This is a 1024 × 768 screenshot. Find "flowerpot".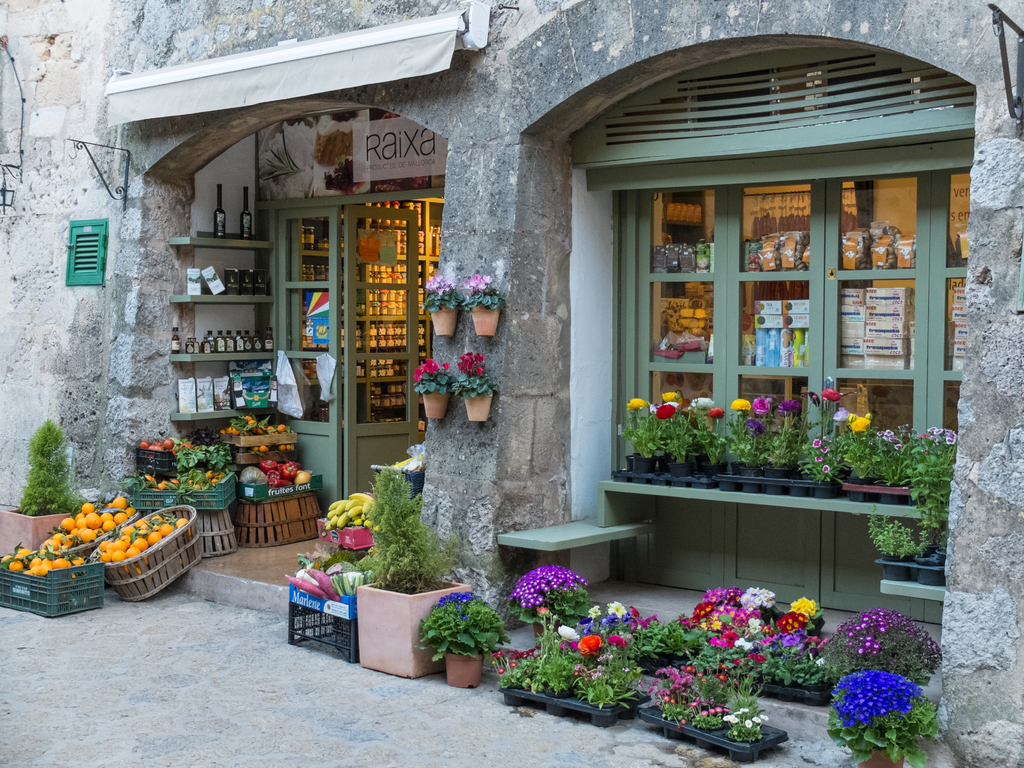
Bounding box: Rect(630, 653, 700, 680).
